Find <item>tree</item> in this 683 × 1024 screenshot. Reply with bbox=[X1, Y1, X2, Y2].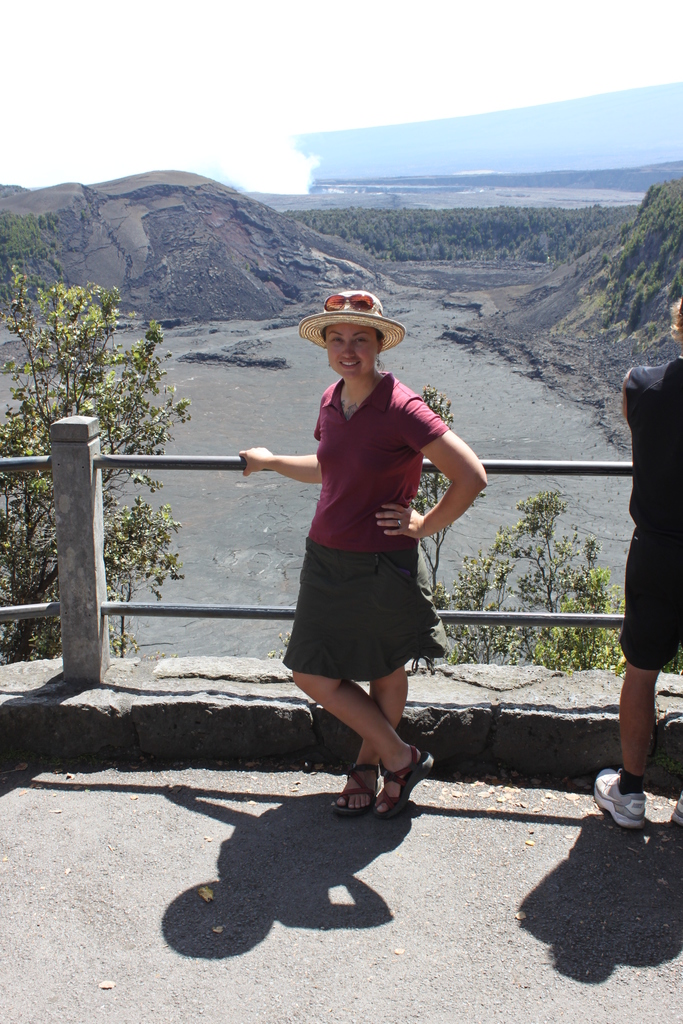
bbox=[386, 372, 598, 671].
